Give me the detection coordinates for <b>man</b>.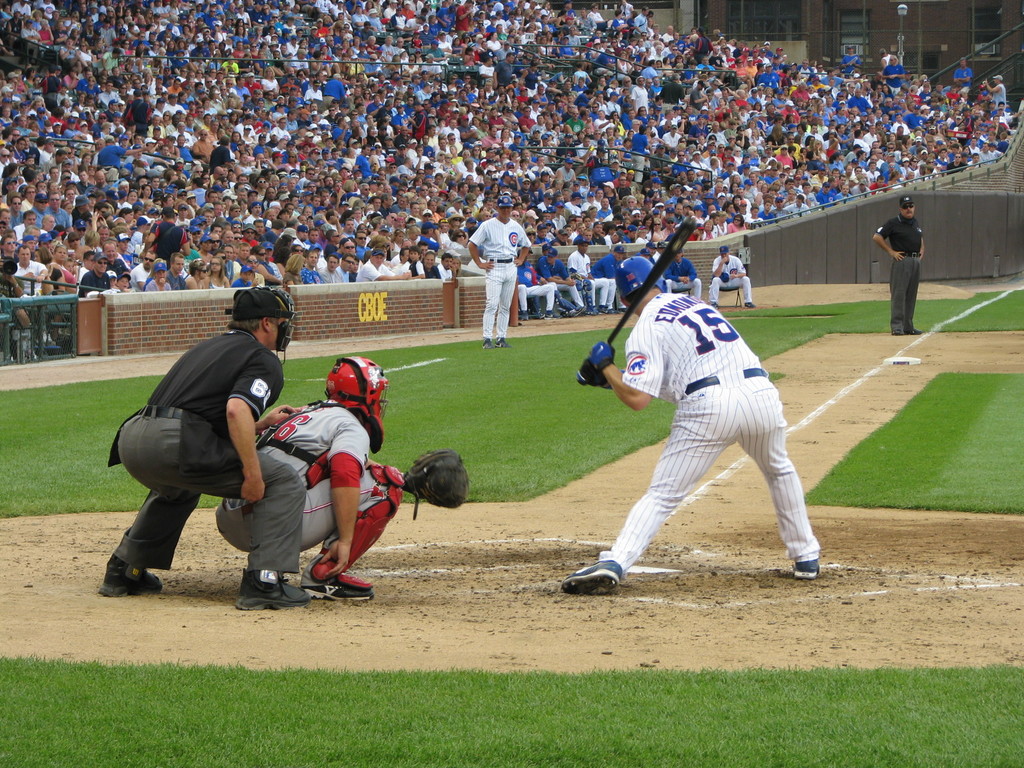
select_region(559, 257, 824, 595).
